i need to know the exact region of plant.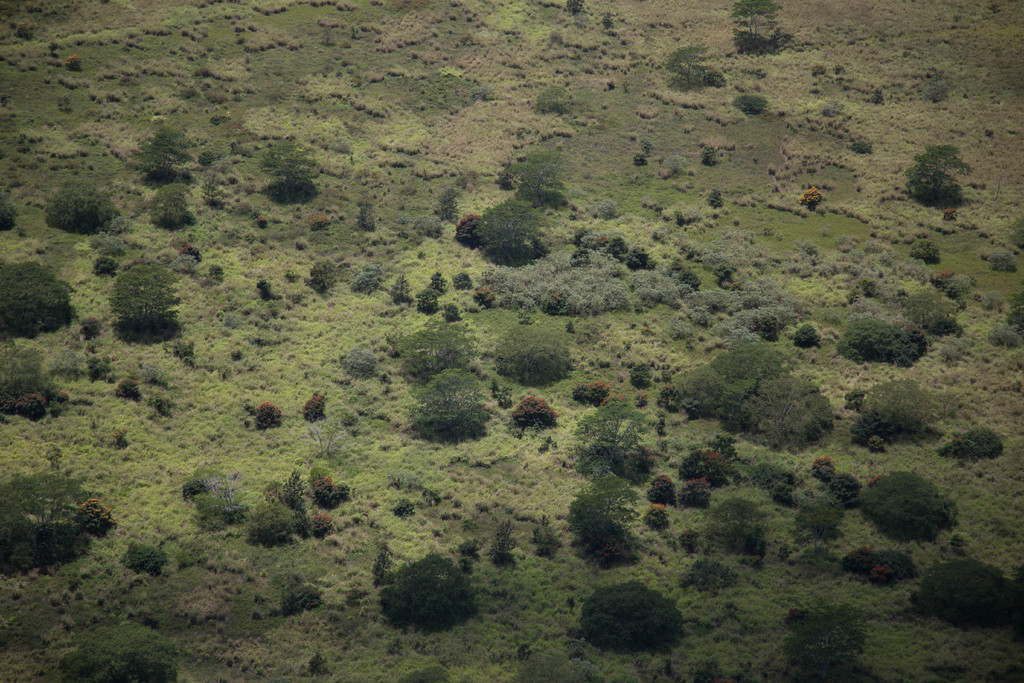
Region: <box>383,548,493,647</box>.
